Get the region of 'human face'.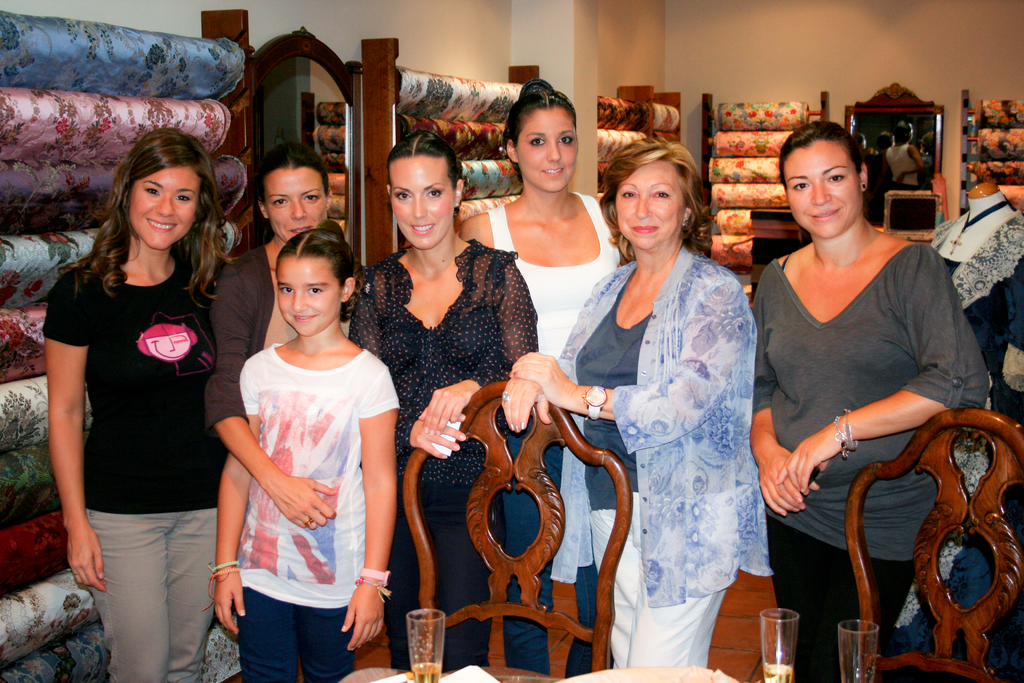
{"left": 265, "top": 168, "right": 325, "bottom": 242}.
